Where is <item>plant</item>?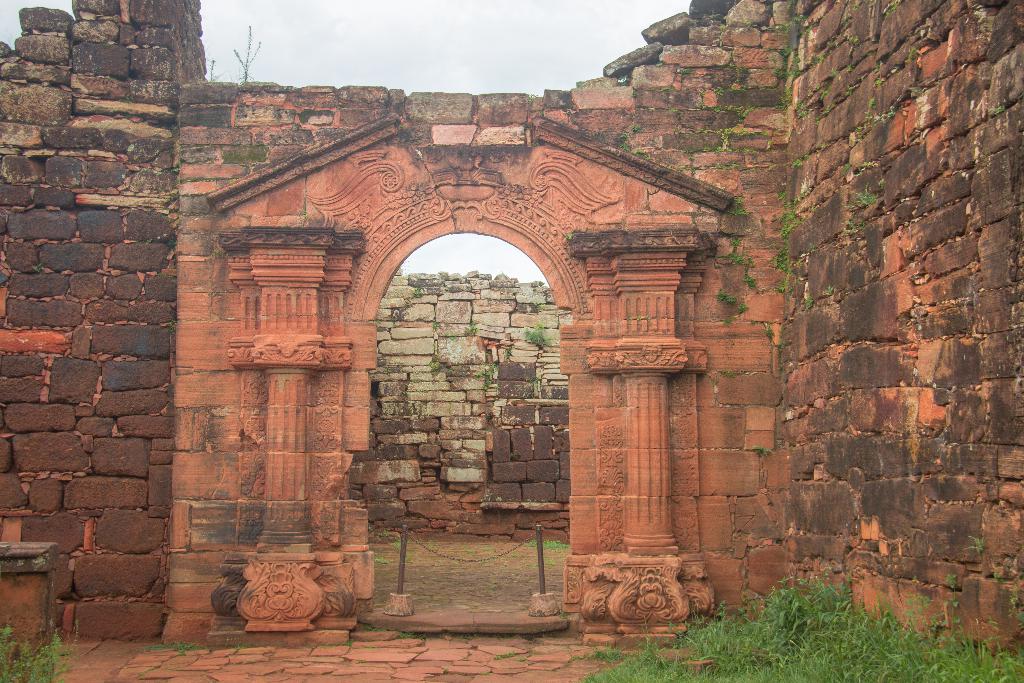
891 104 900 117.
